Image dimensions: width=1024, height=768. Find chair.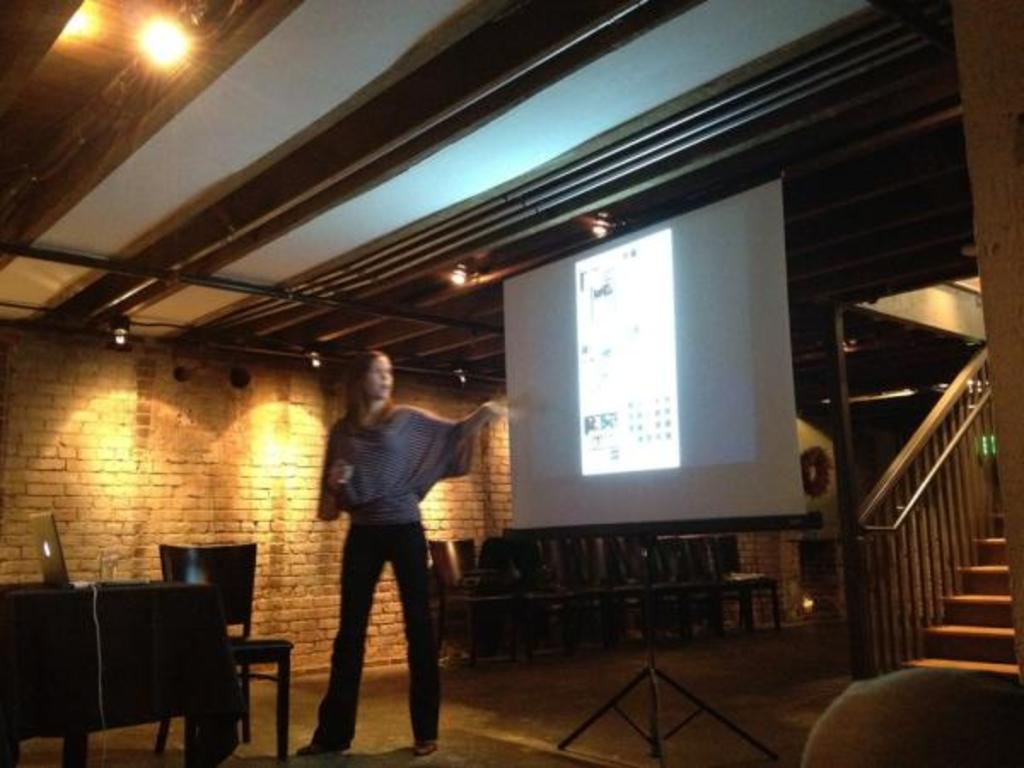
[left=596, top=534, right=667, bottom=649].
